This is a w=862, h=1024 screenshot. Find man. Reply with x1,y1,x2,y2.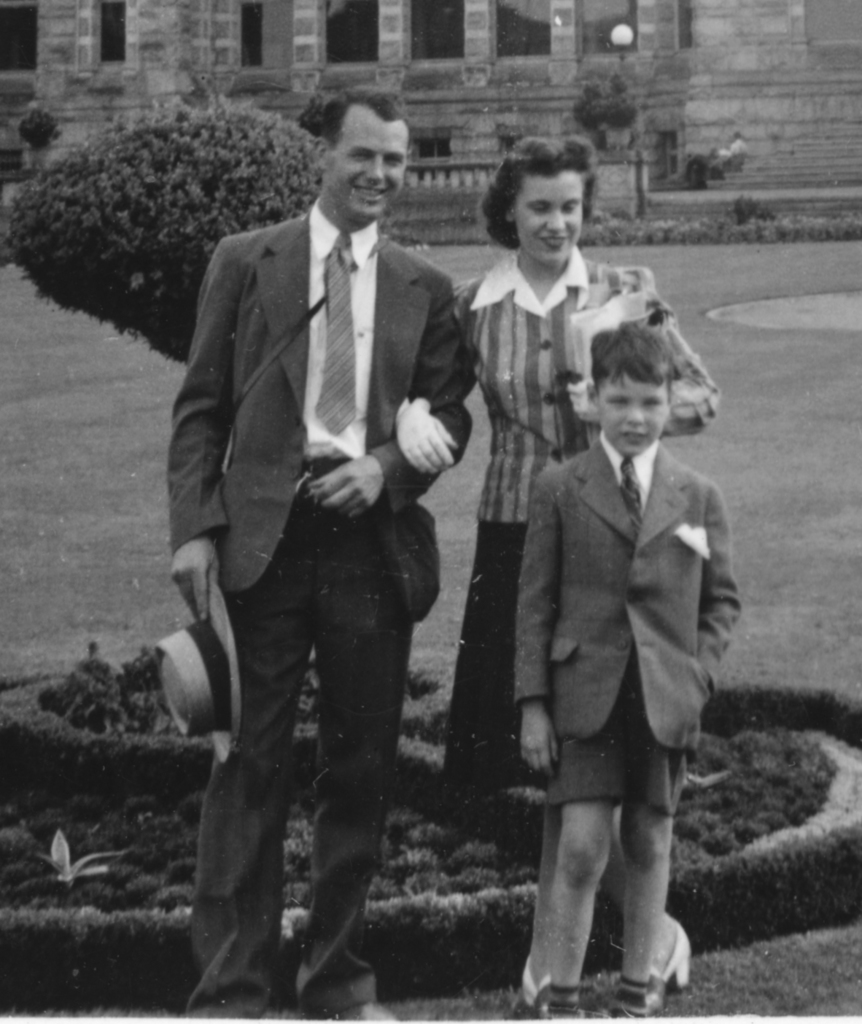
148,77,496,1017.
